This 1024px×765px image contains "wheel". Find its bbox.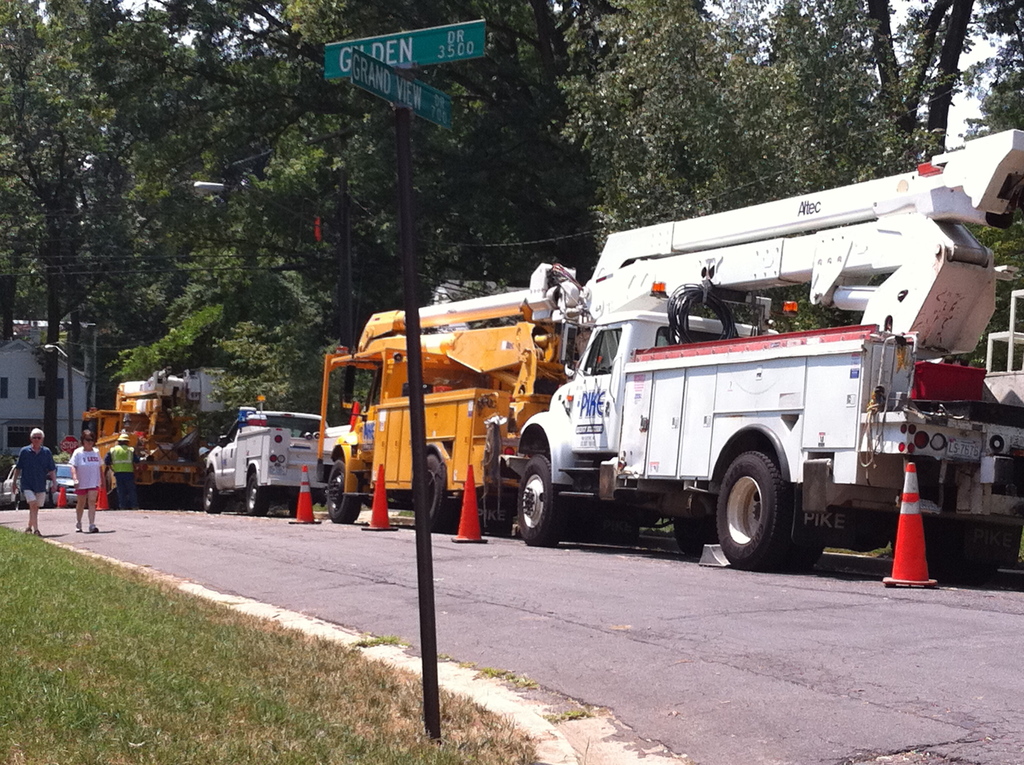
locate(429, 452, 458, 529).
